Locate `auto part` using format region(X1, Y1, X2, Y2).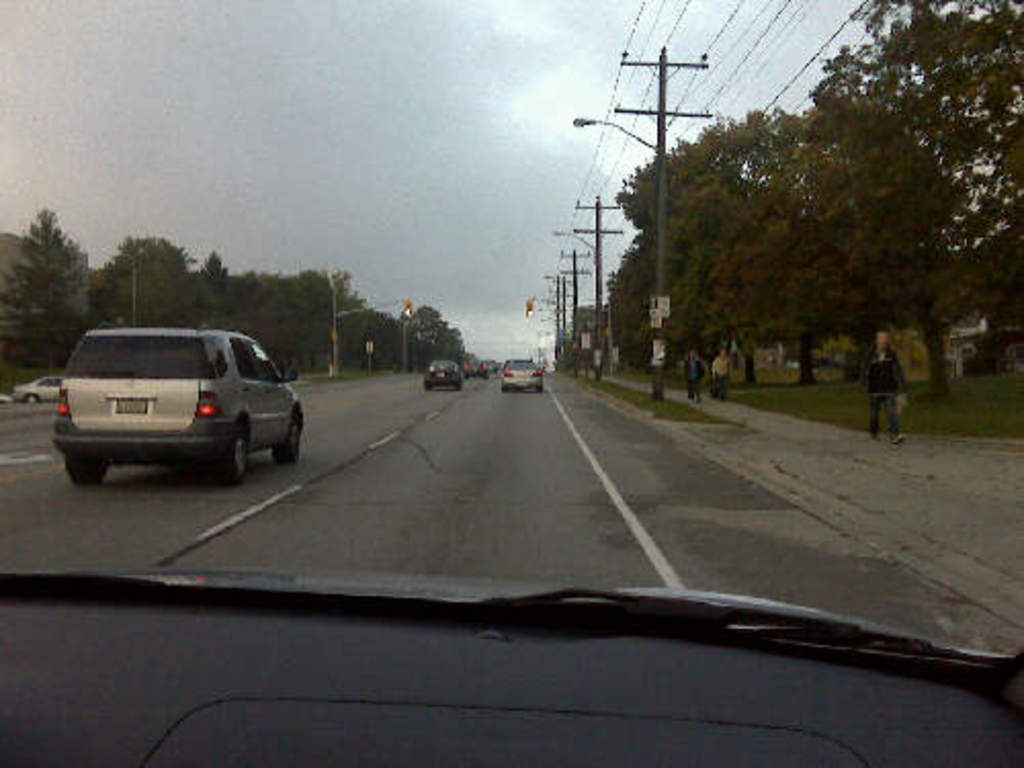
region(449, 582, 1022, 676).
